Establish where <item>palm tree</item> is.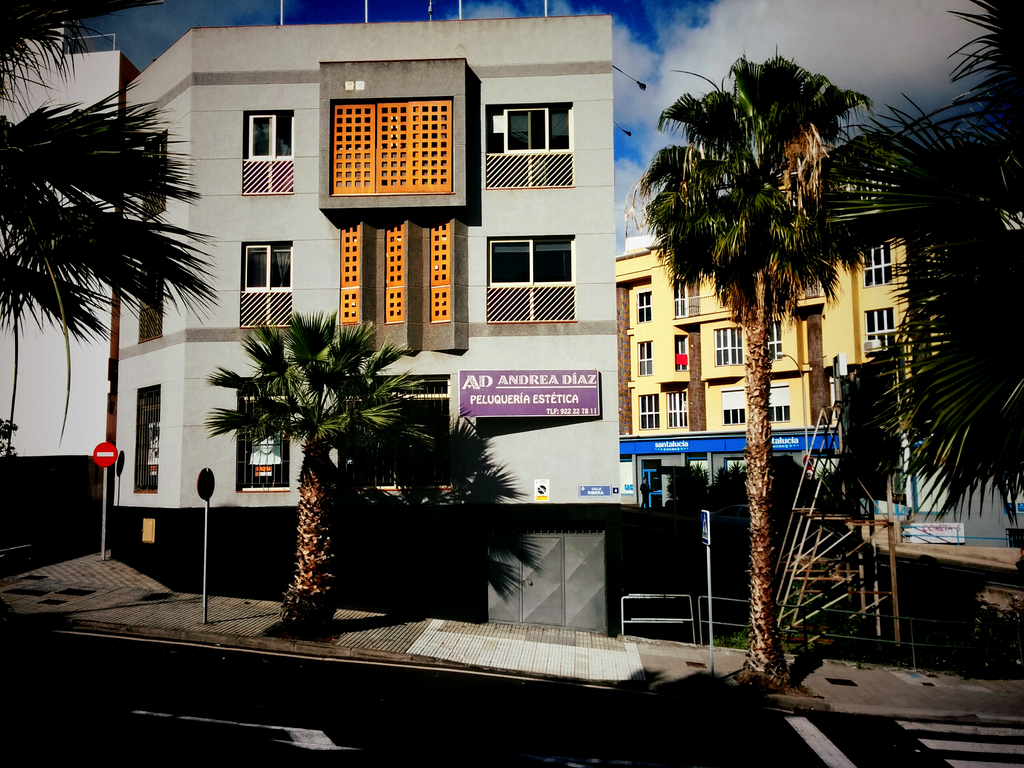
Established at 822,0,1023,529.
